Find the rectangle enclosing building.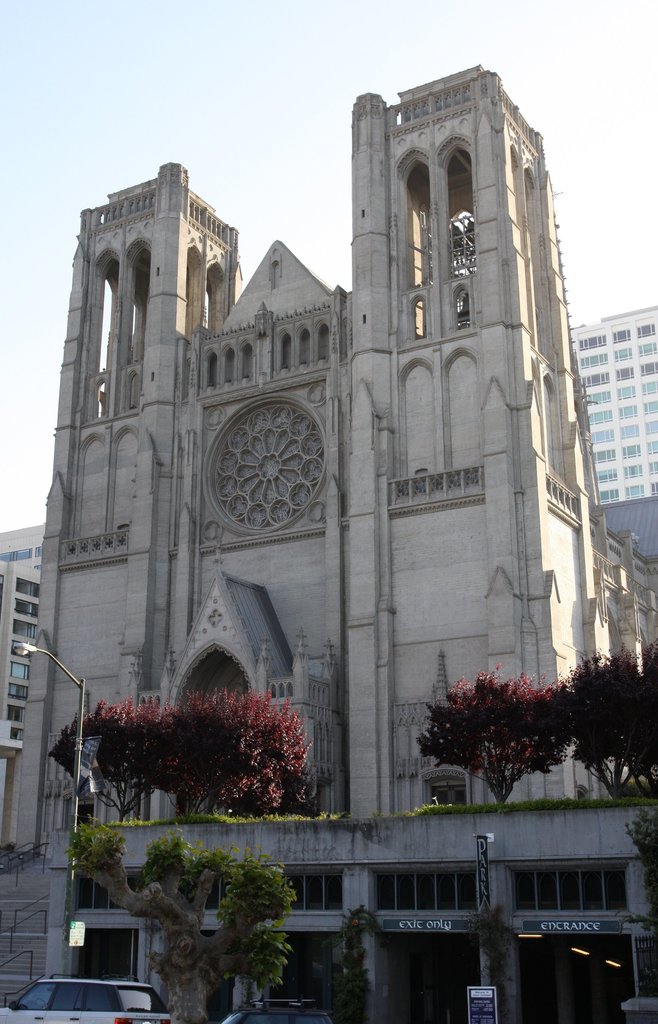
select_region(0, 528, 47, 760).
